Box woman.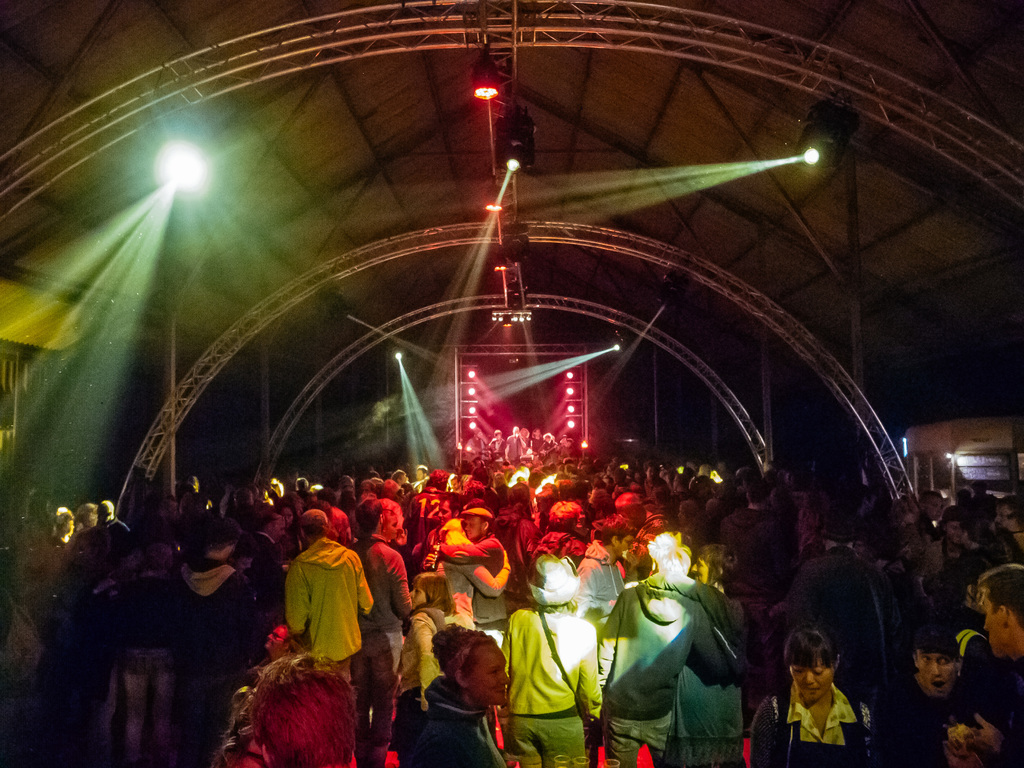
detection(378, 496, 417, 579).
